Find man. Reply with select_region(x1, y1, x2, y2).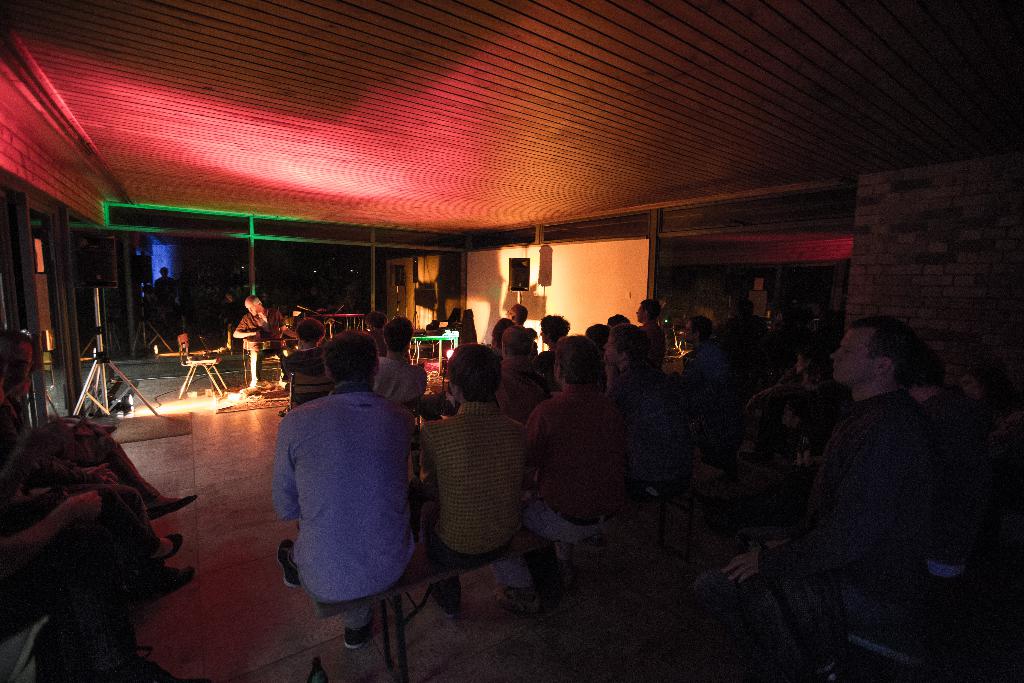
select_region(512, 338, 646, 553).
